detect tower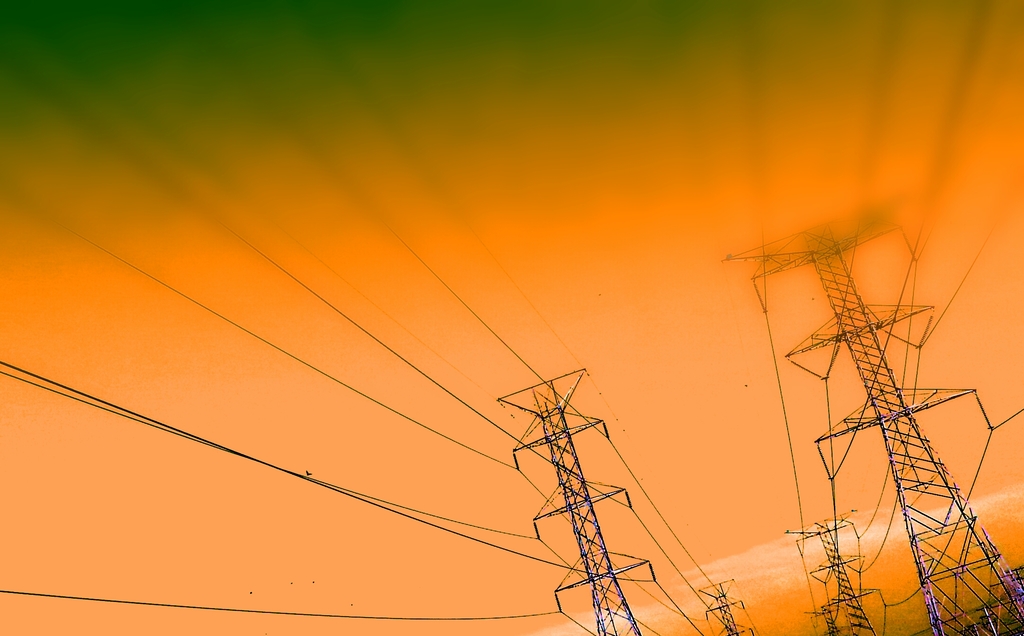
rect(492, 365, 649, 635)
